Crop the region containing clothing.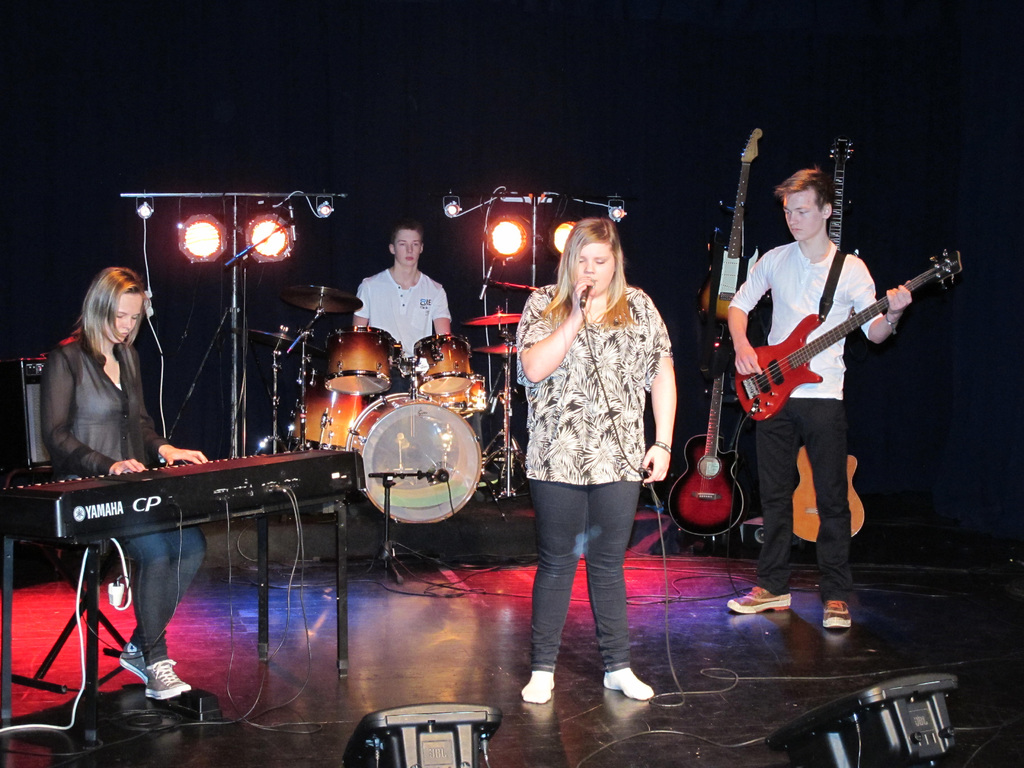
Crop region: rect(726, 236, 884, 602).
